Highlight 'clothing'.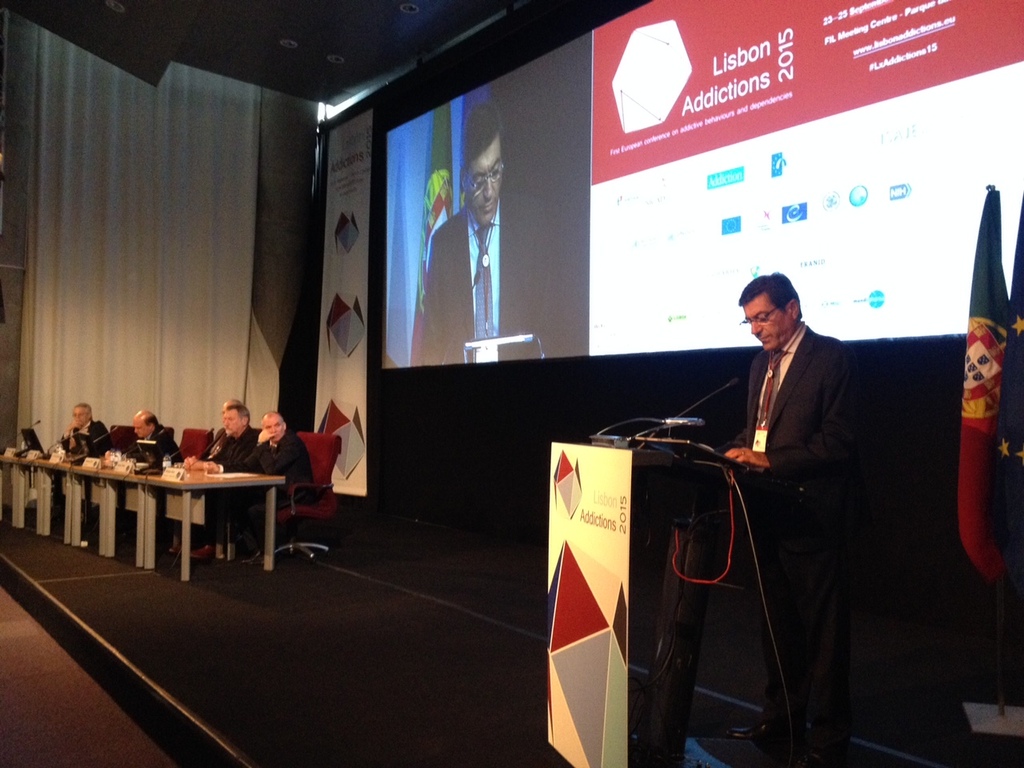
Highlighted region: [238,428,320,502].
